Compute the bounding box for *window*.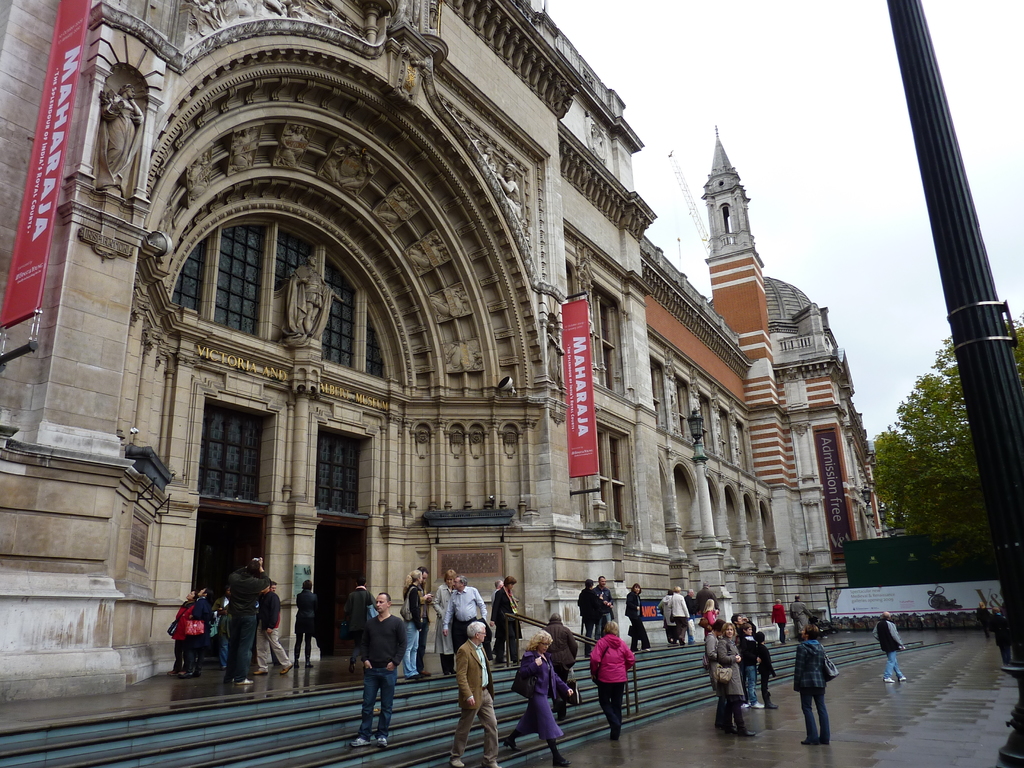
{"x1": 220, "y1": 221, "x2": 252, "y2": 330}.
